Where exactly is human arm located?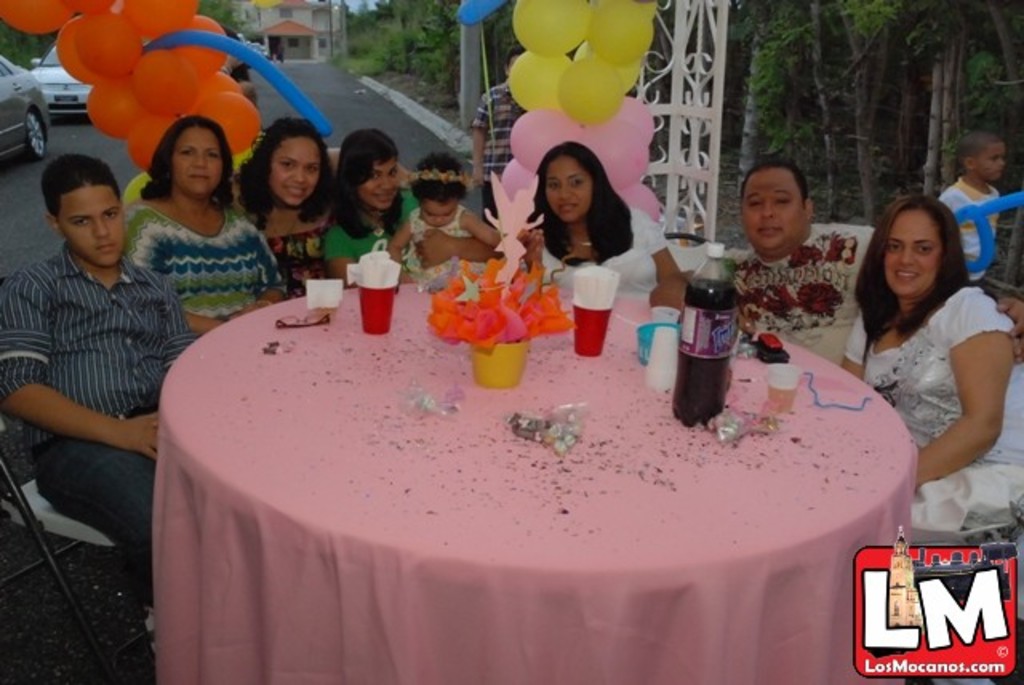
Its bounding box is (645, 226, 678, 285).
